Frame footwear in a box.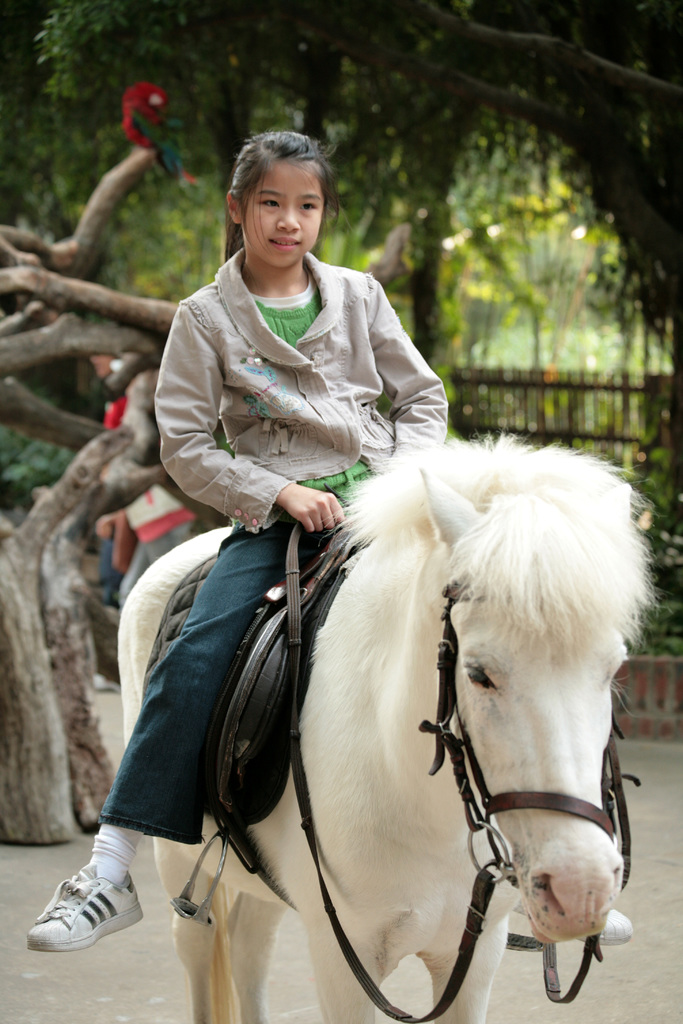
crop(501, 896, 627, 957).
